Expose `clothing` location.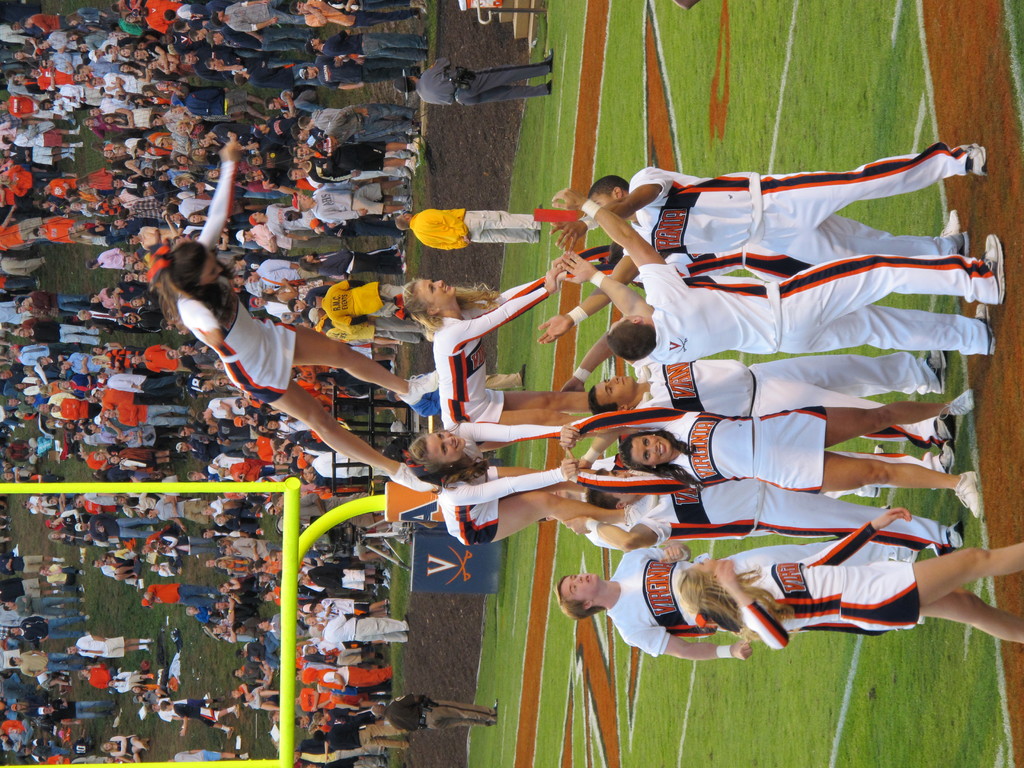
Exposed at 316,27,429,60.
